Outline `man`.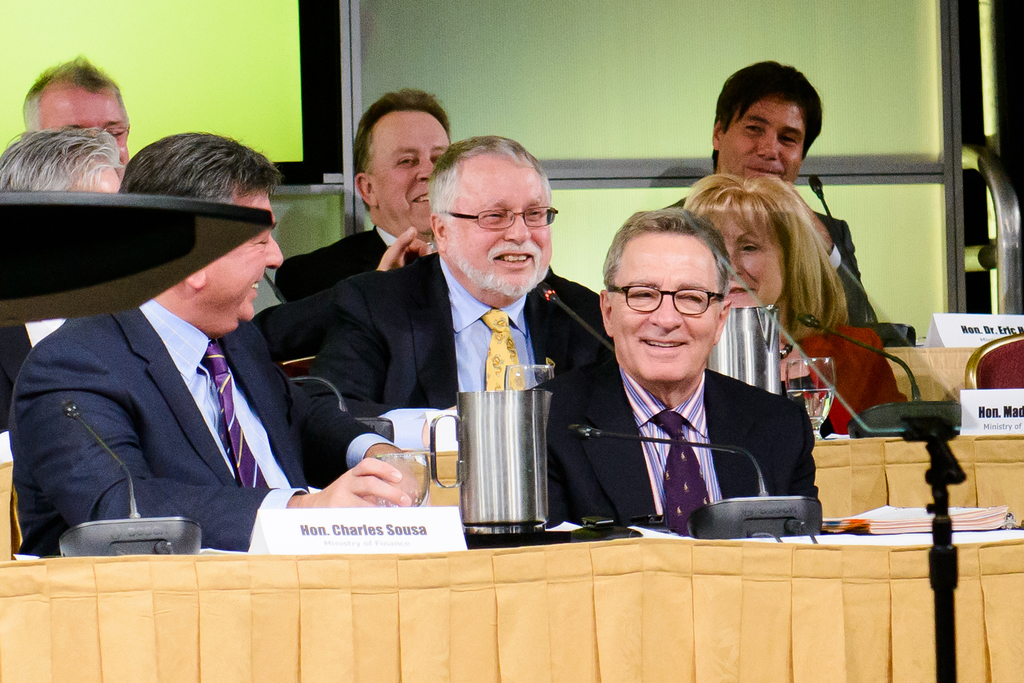
Outline: {"left": 269, "top": 92, "right": 450, "bottom": 339}.
